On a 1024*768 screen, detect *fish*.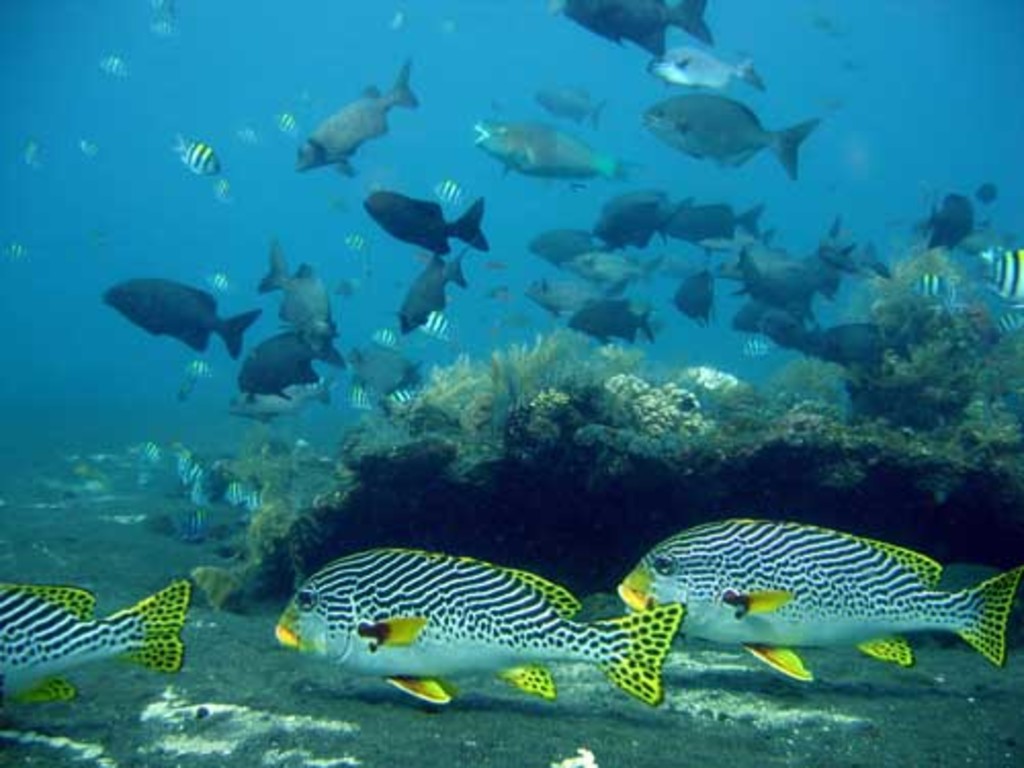
region(219, 385, 328, 422).
